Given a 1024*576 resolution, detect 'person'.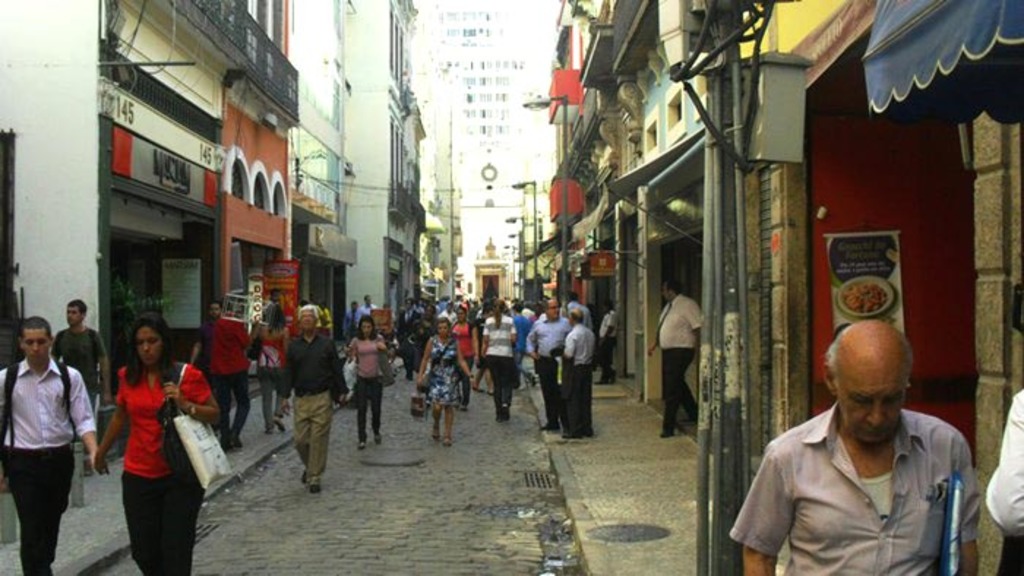
x1=0 y1=313 x2=101 y2=575.
